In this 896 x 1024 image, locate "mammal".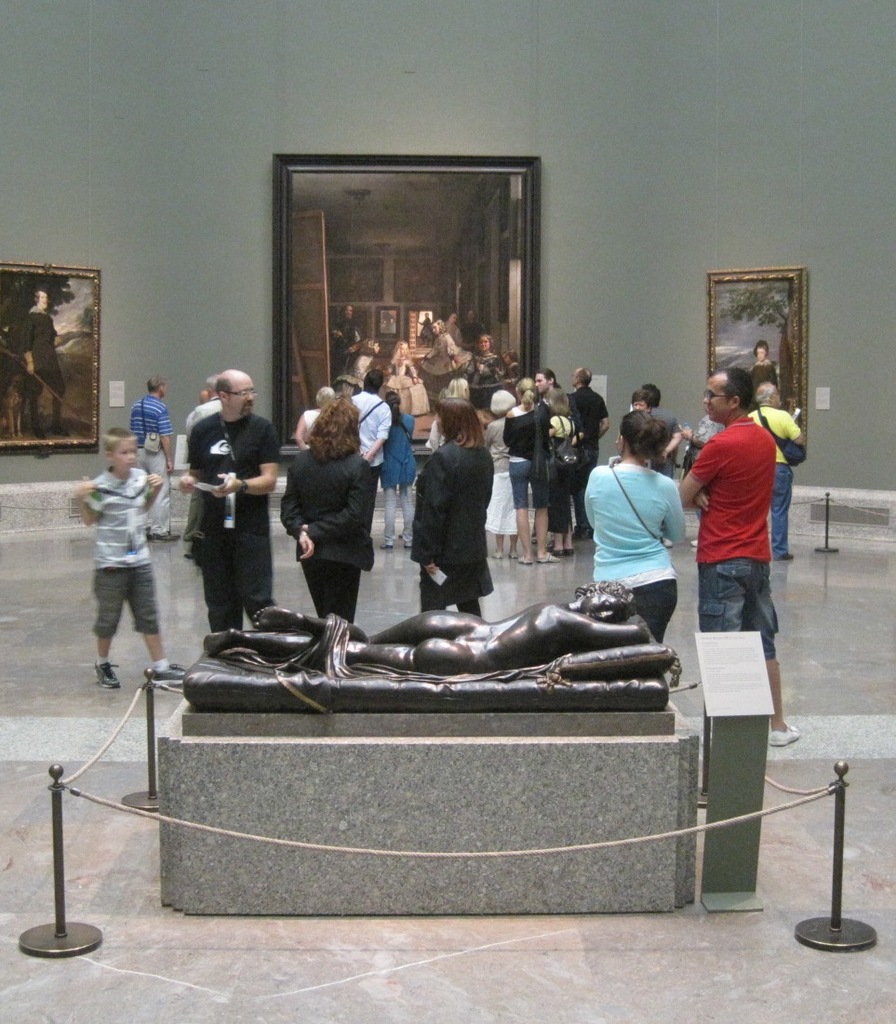
Bounding box: select_region(127, 377, 175, 538).
